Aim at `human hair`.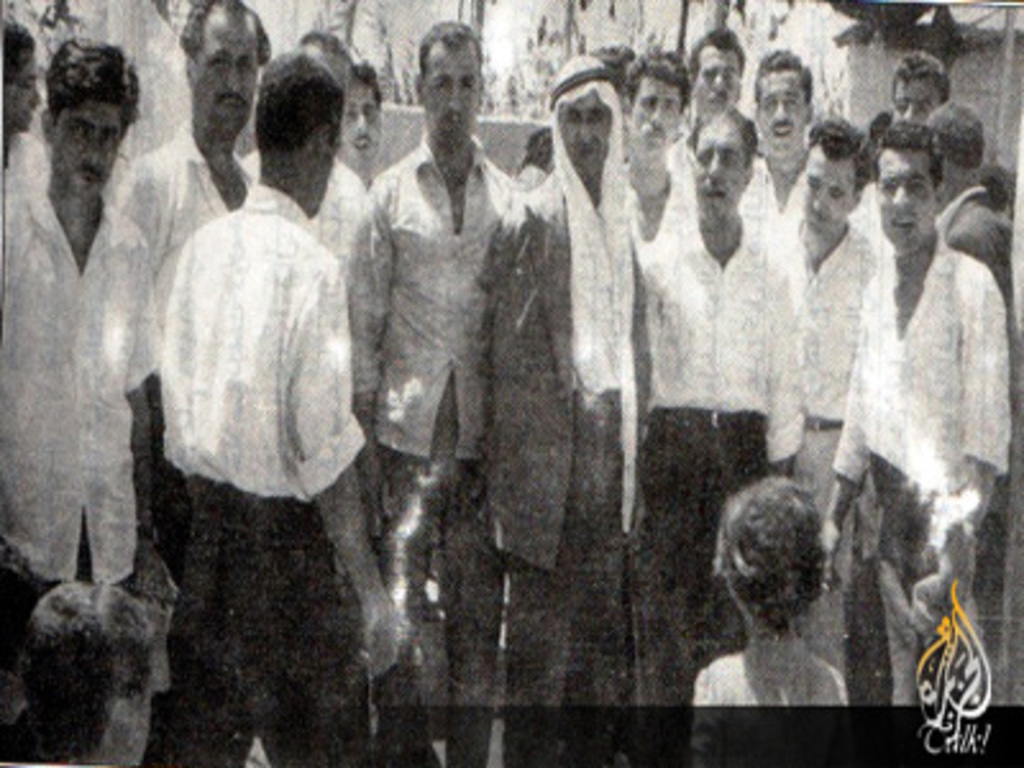
Aimed at region(870, 120, 945, 189).
